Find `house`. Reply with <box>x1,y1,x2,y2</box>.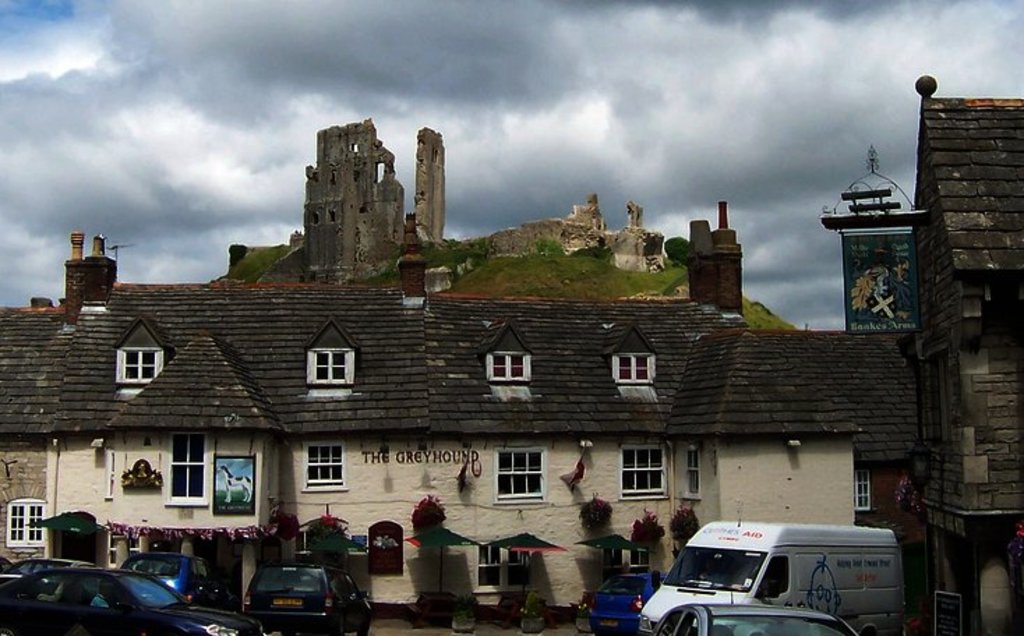
<box>1,258,314,621</box>.
